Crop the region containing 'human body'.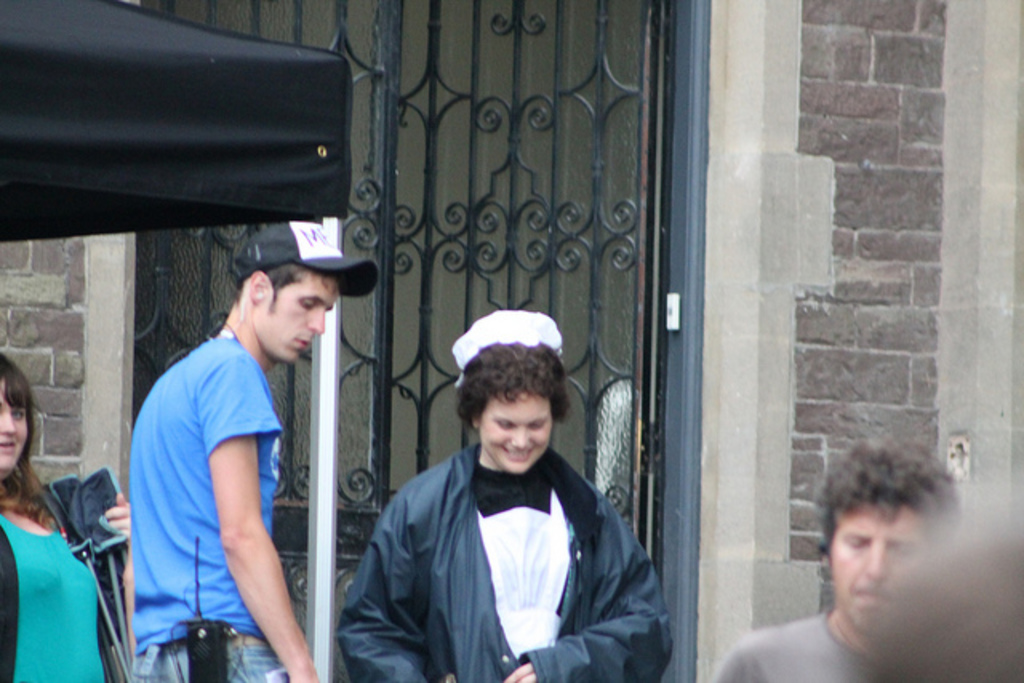
Crop region: 122 221 354 682.
